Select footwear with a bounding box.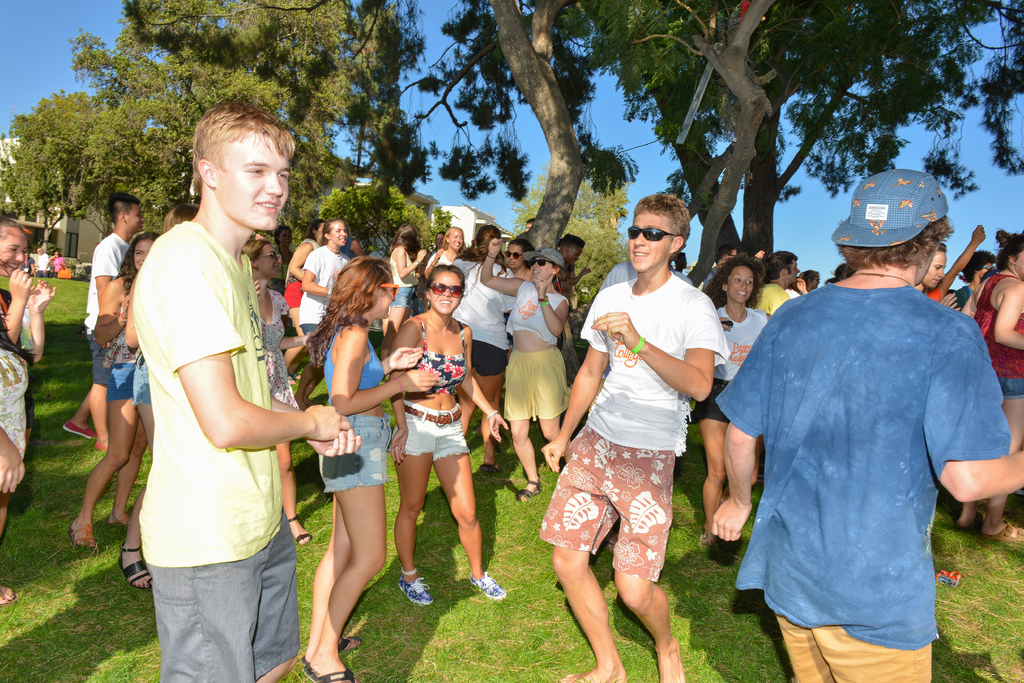
crop(68, 519, 97, 551).
